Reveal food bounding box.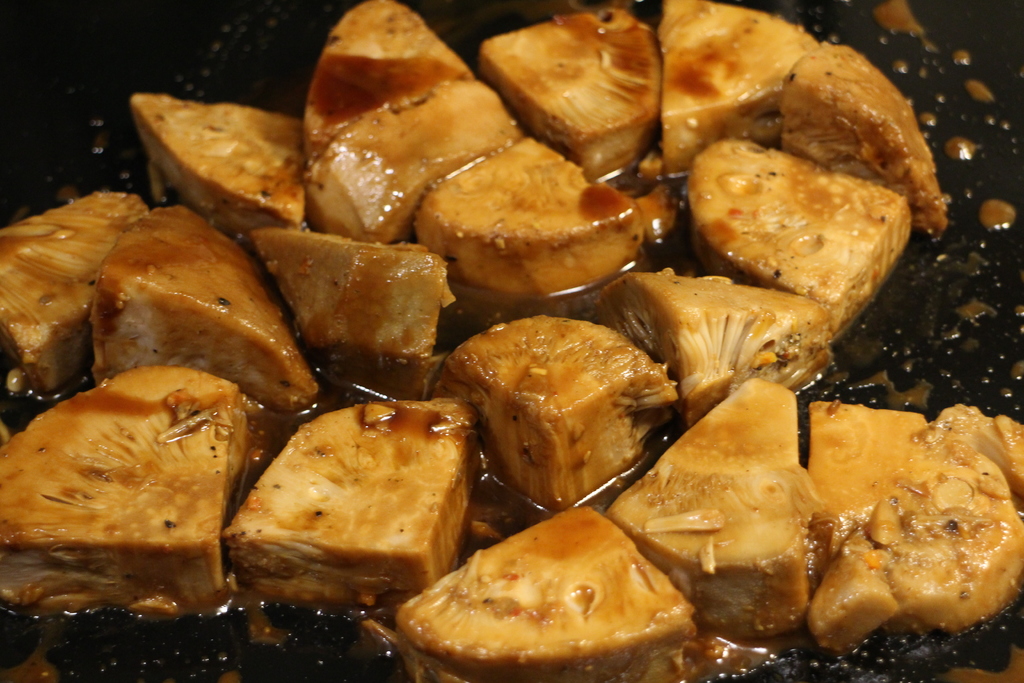
Revealed: [682,136,913,338].
